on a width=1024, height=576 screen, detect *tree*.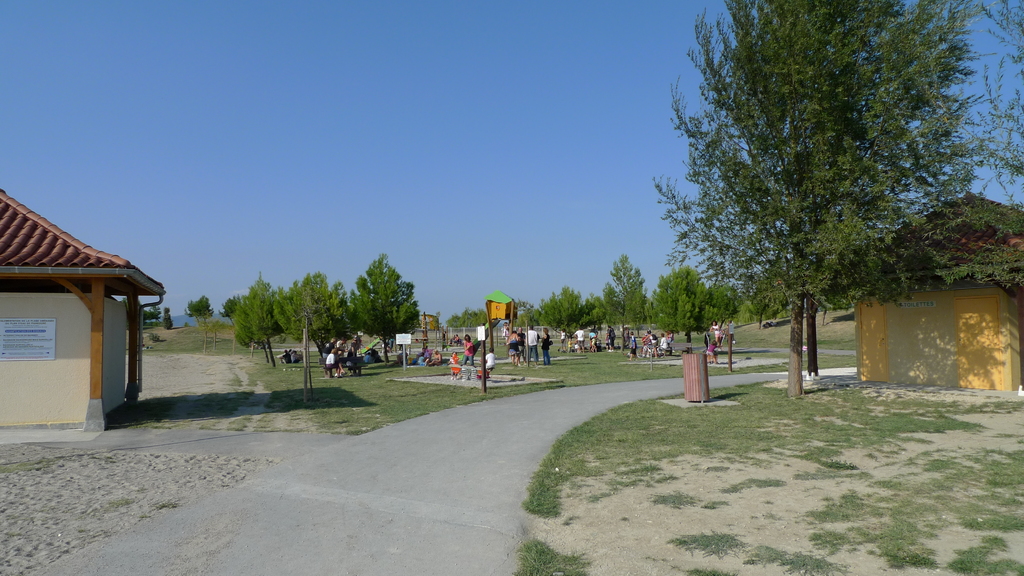
<region>216, 295, 241, 323</region>.
